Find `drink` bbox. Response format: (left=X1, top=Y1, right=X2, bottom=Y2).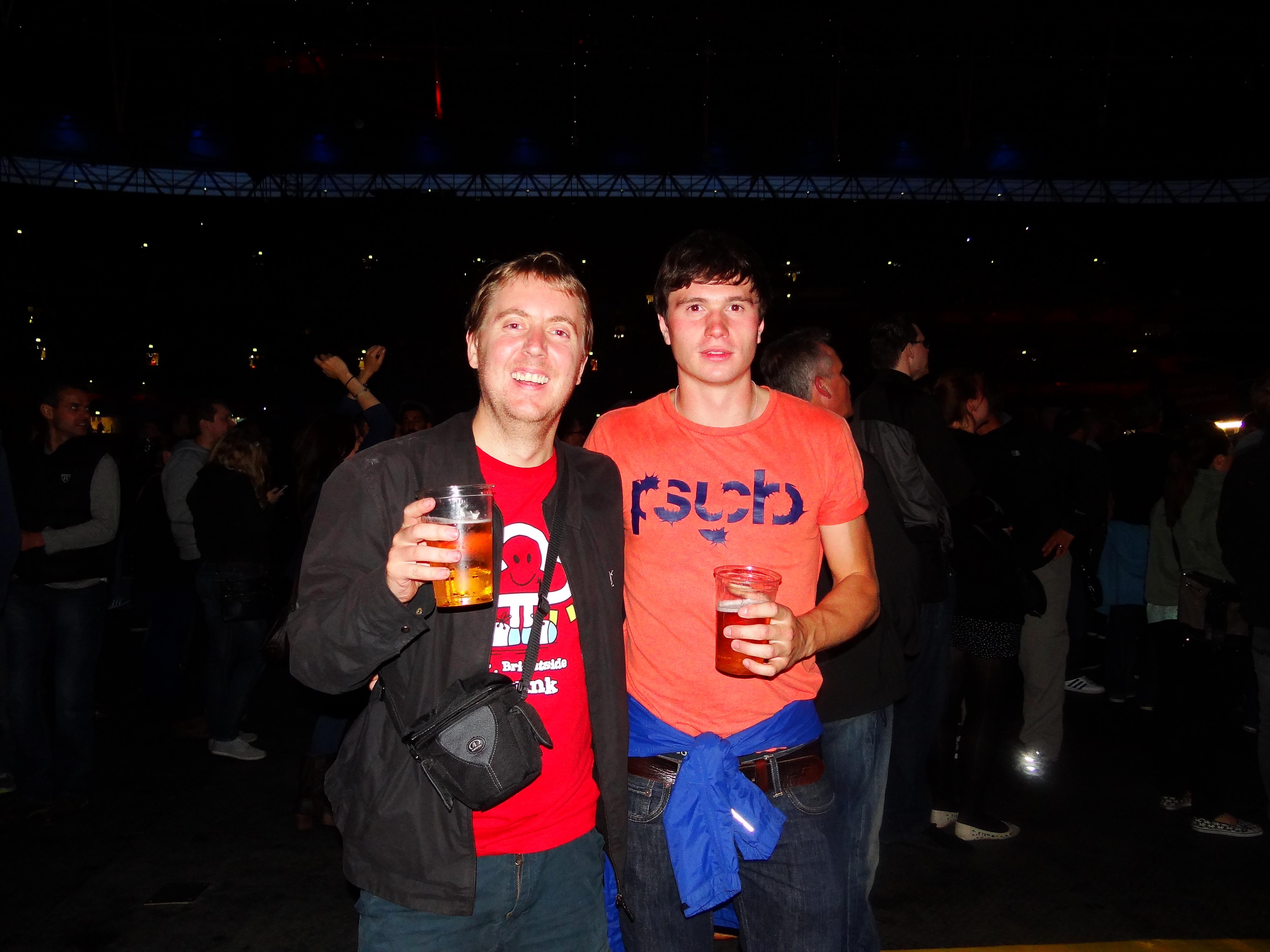
(left=198, top=166, right=215, bottom=189).
